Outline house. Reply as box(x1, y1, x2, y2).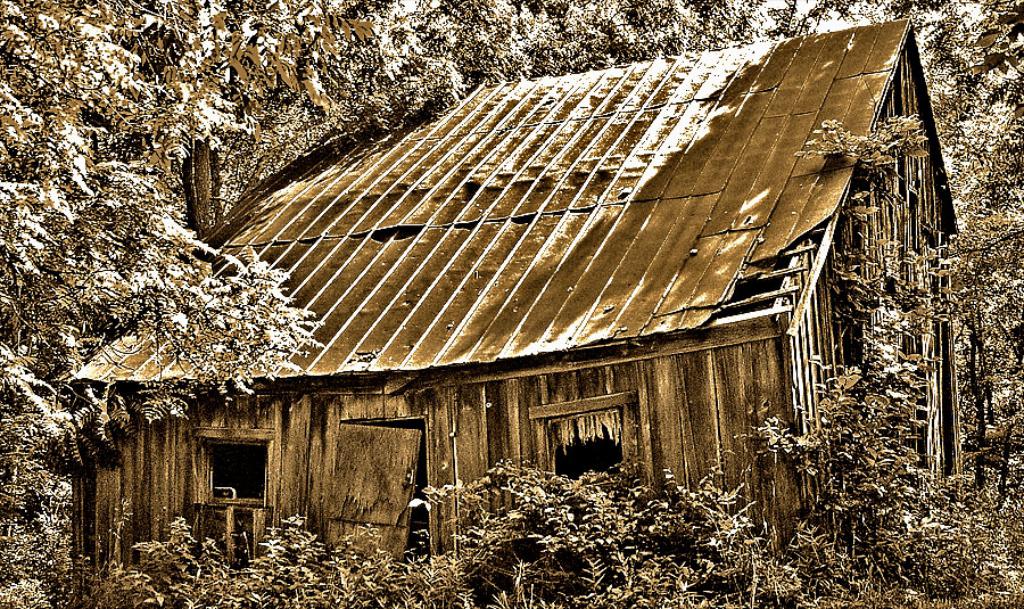
box(124, 50, 1013, 574).
